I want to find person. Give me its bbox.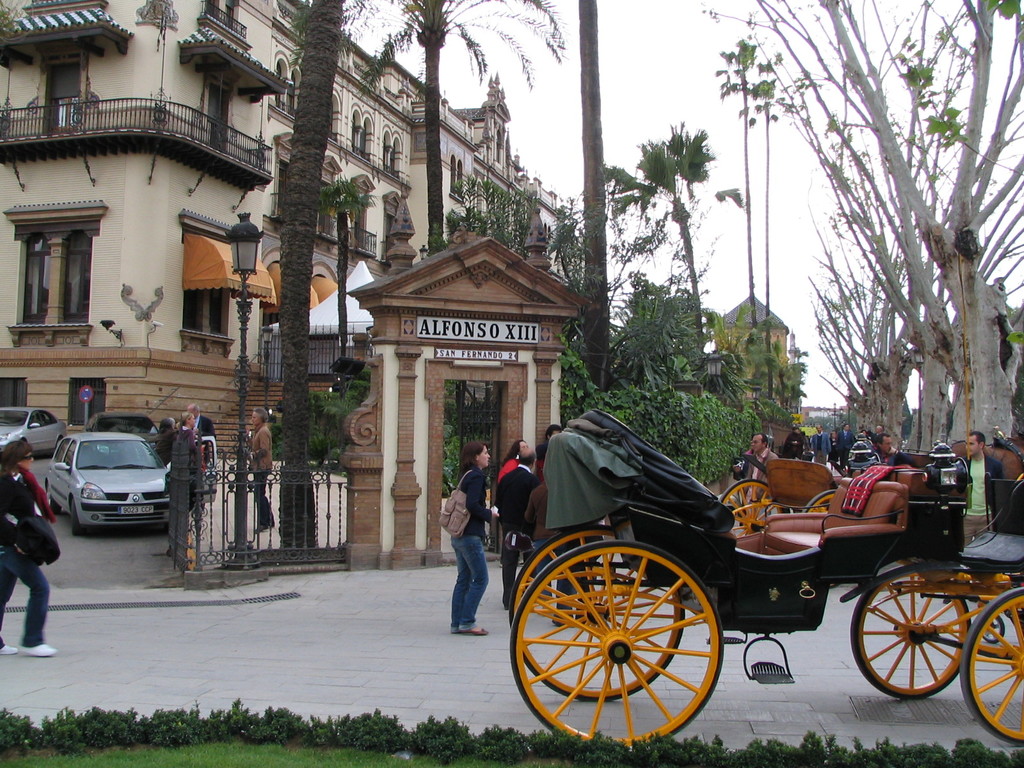
bbox=(870, 428, 898, 465).
